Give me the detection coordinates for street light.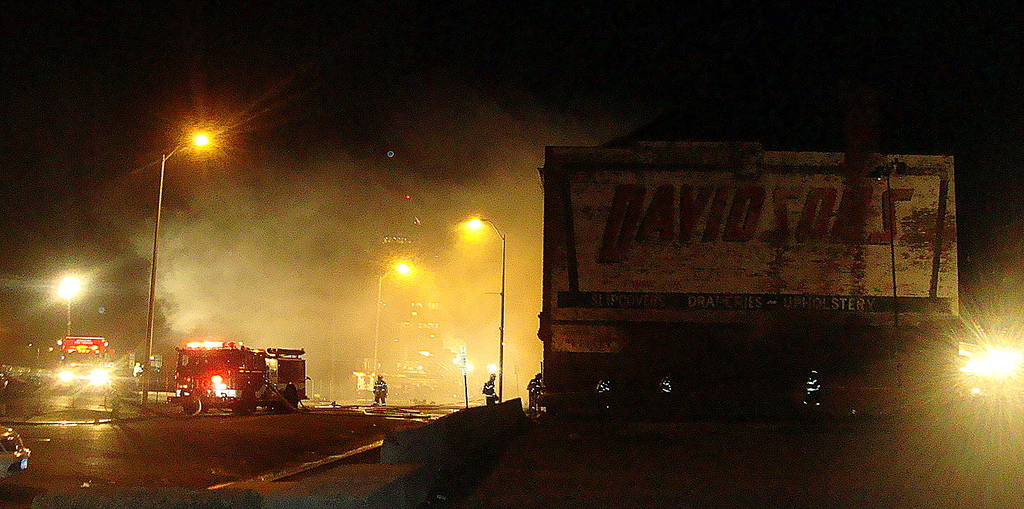
(x1=373, y1=263, x2=409, y2=371).
